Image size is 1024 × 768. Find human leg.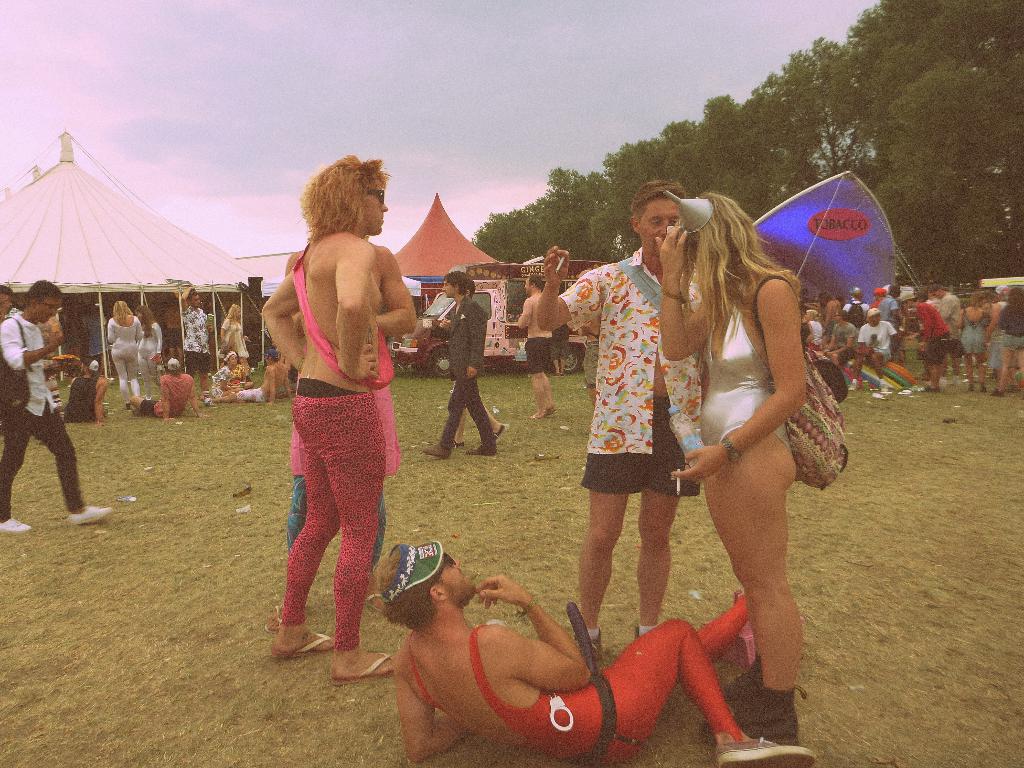
(left=529, top=326, right=556, bottom=416).
